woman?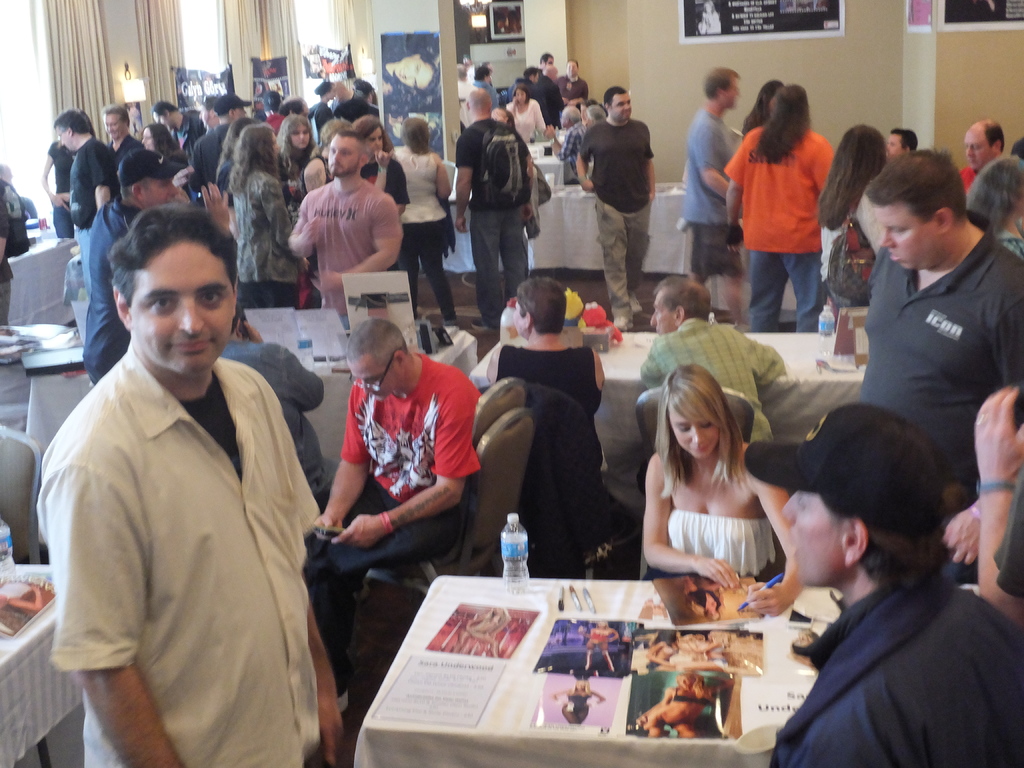
<box>742,76,785,132</box>
